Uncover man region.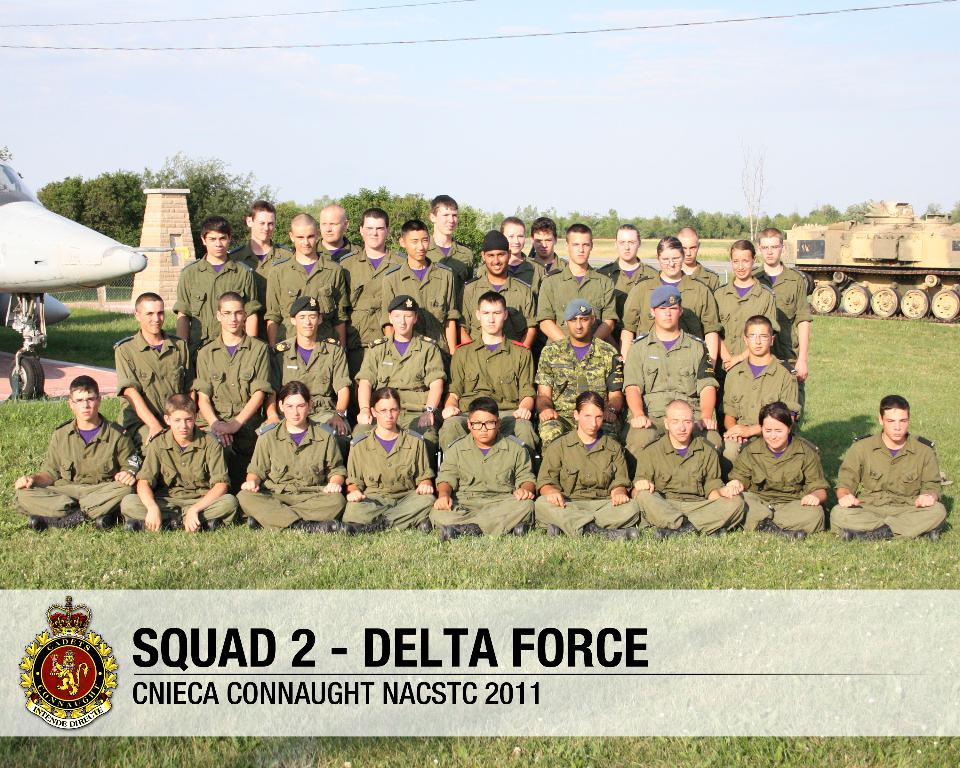
Uncovered: (171,217,260,392).
